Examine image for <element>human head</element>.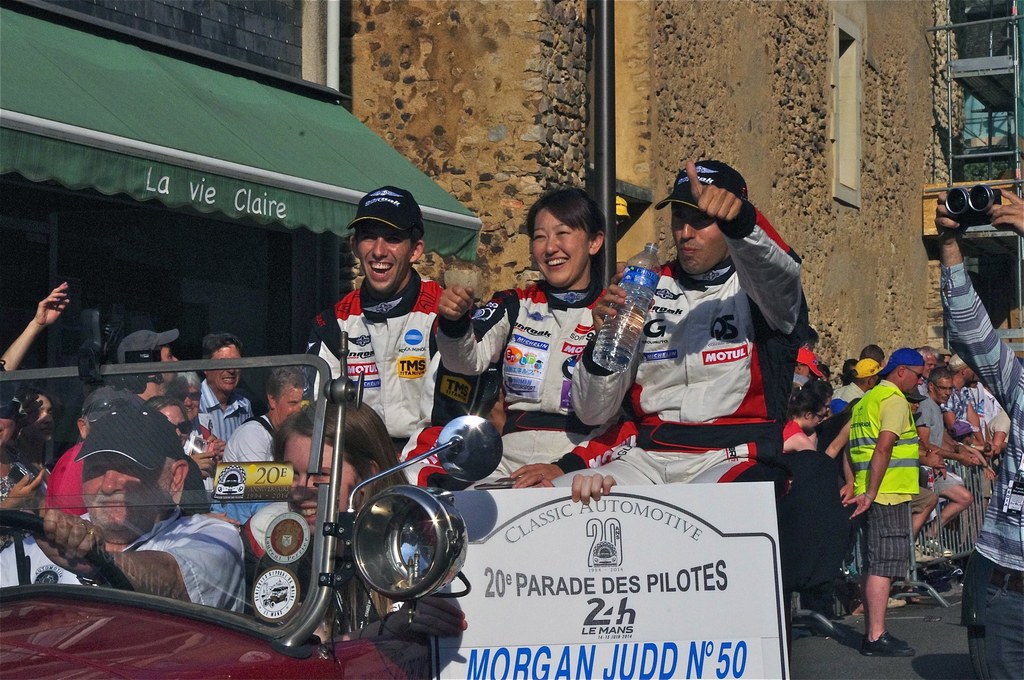
Examination result: {"left": 349, "top": 180, "right": 426, "bottom": 294}.
